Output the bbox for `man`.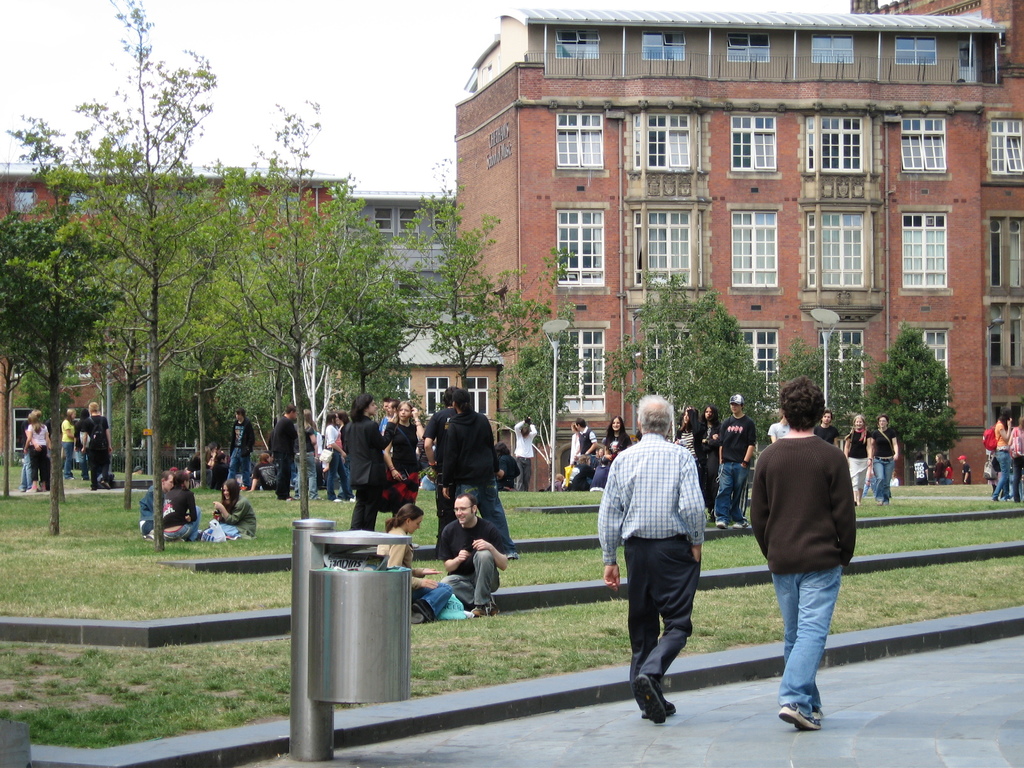
region(137, 467, 178, 538).
